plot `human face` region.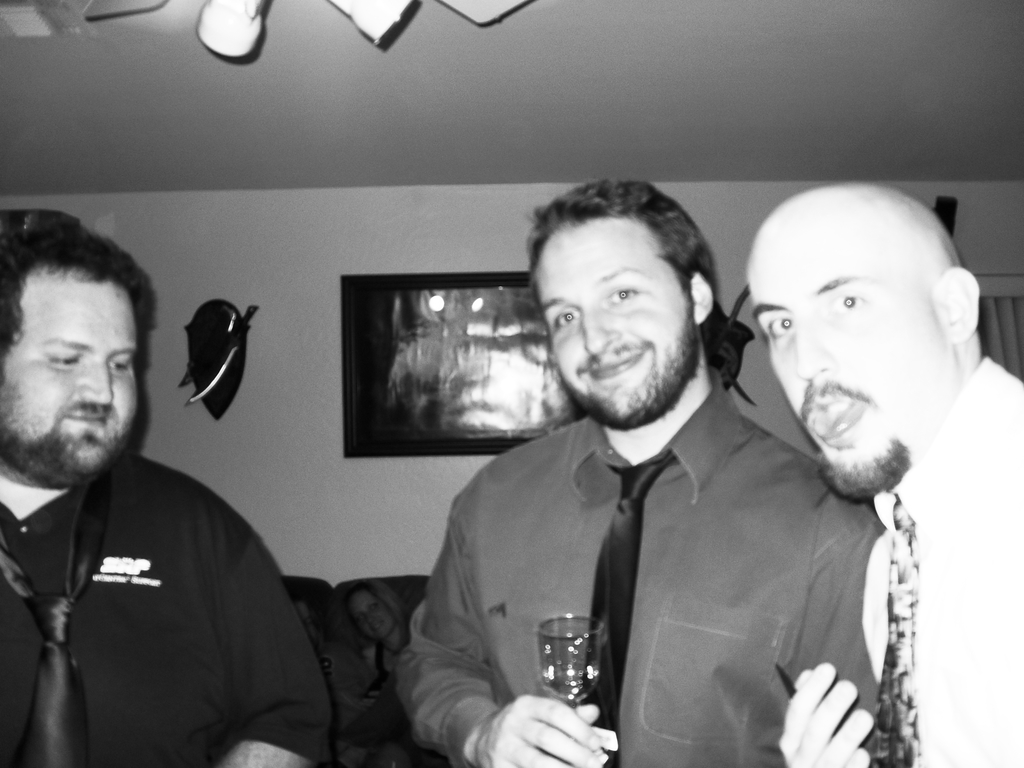
Plotted at select_region(1, 259, 140, 478).
